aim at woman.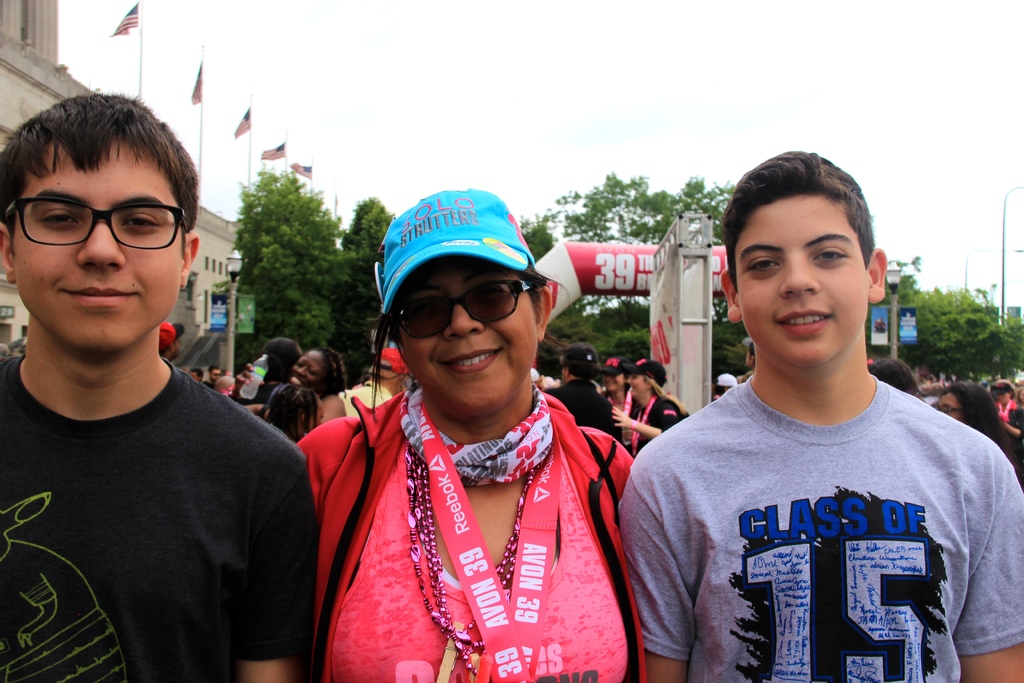
Aimed at crop(598, 352, 640, 432).
